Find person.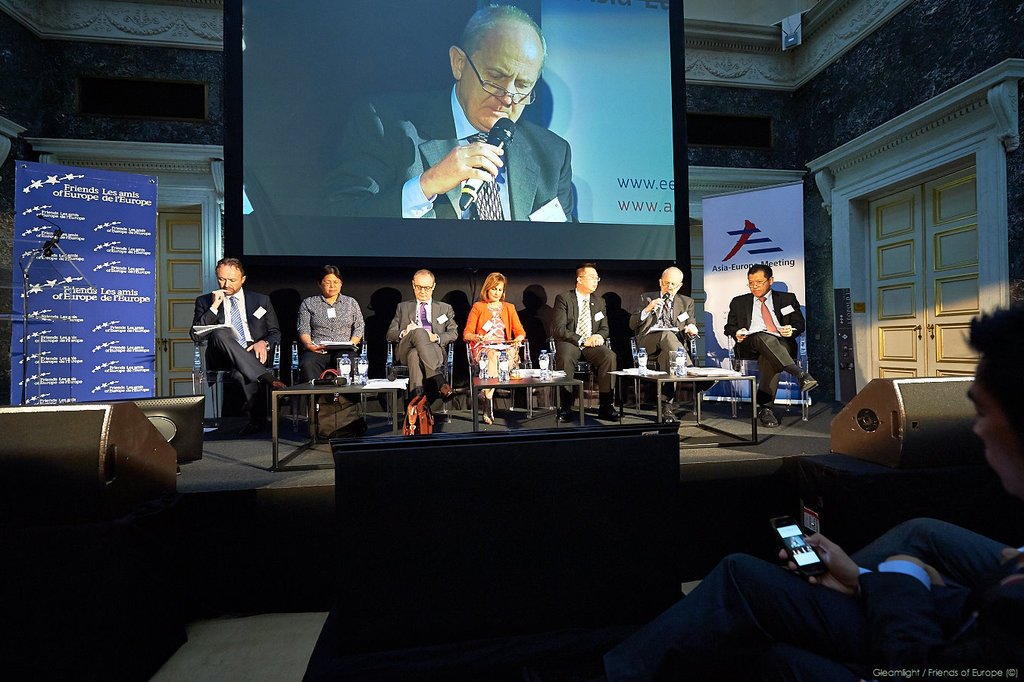
BBox(595, 307, 1023, 681).
